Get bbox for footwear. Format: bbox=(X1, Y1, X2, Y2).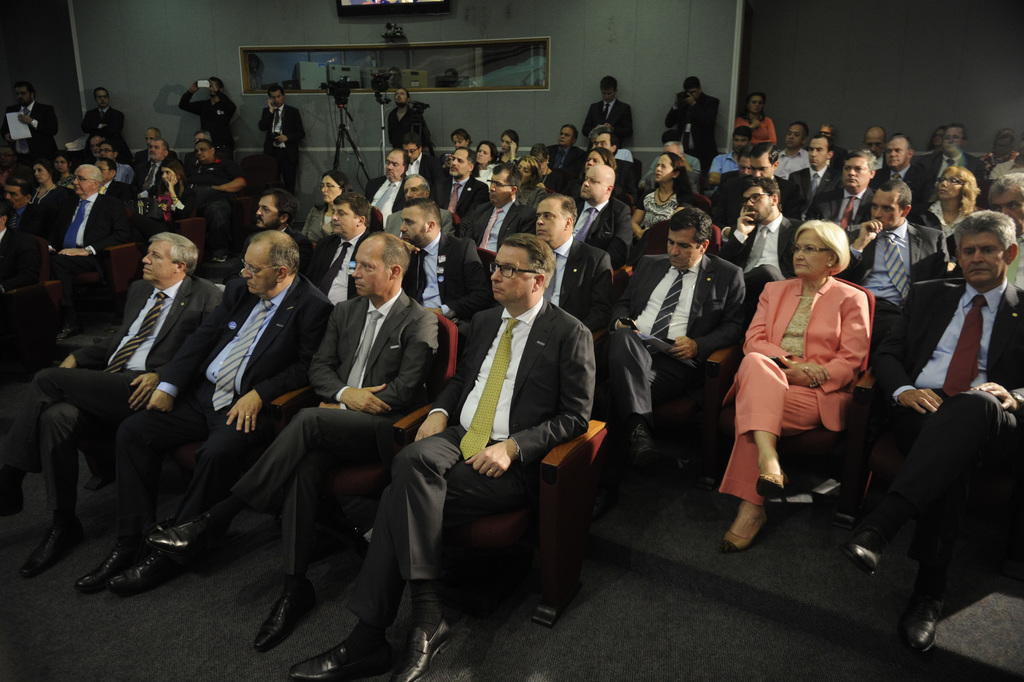
bbox=(54, 322, 88, 341).
